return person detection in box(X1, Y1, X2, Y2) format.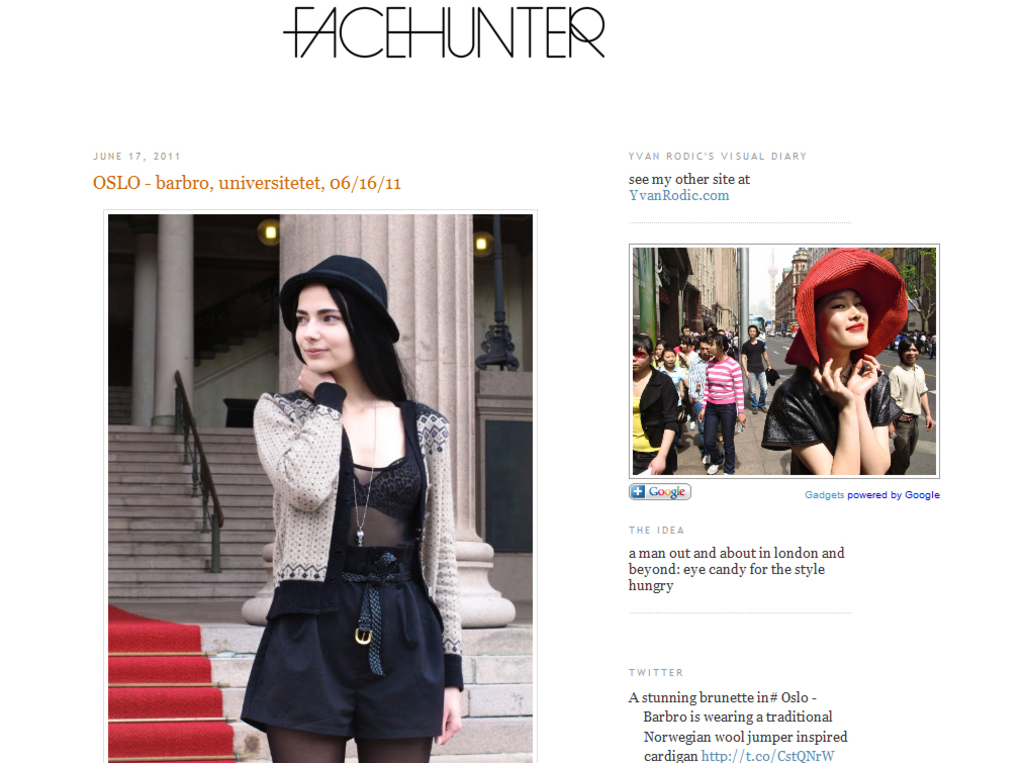
box(700, 331, 755, 480).
